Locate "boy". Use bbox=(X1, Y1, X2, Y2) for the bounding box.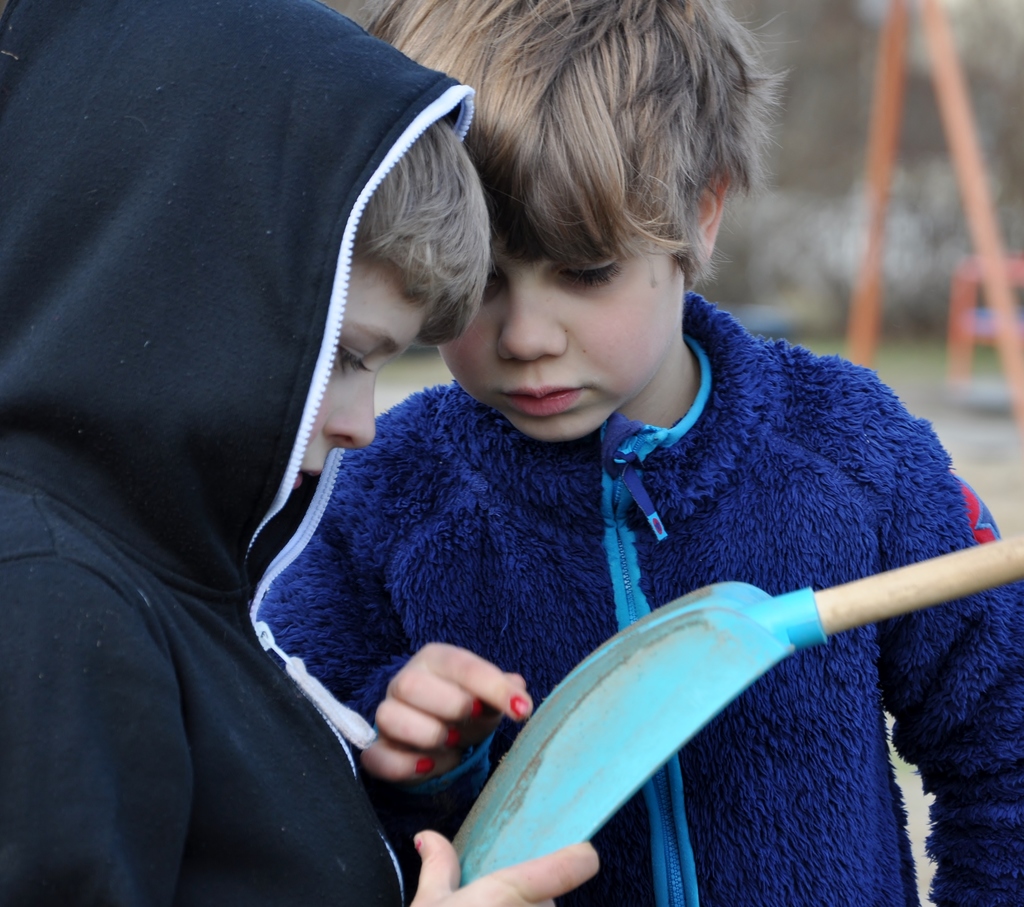
bbox=(190, 0, 957, 864).
